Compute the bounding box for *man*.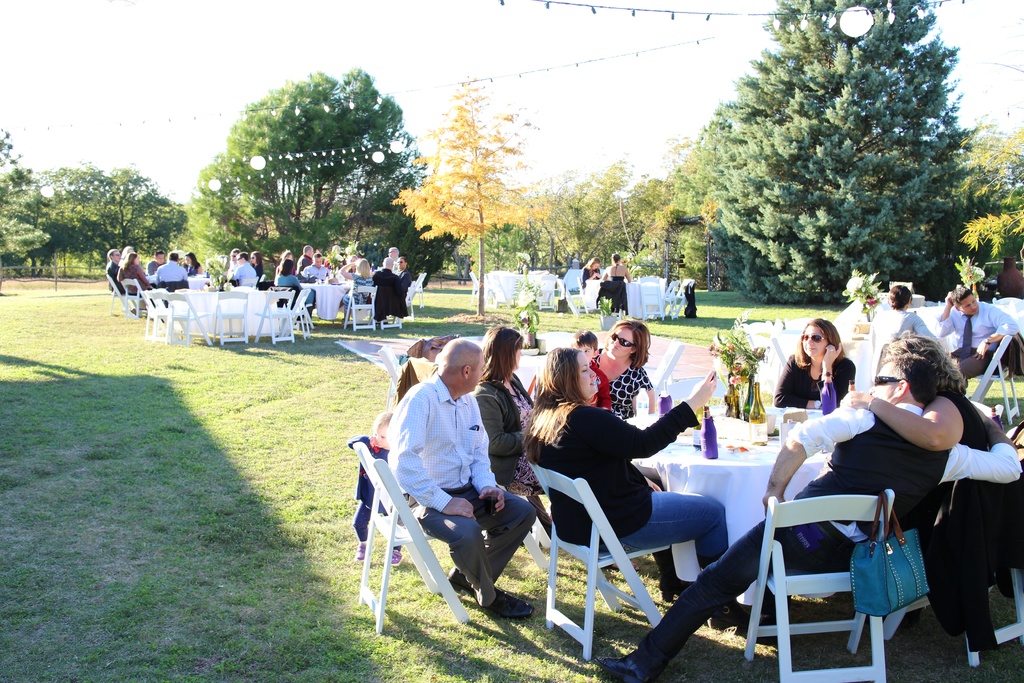
detection(152, 248, 188, 284).
